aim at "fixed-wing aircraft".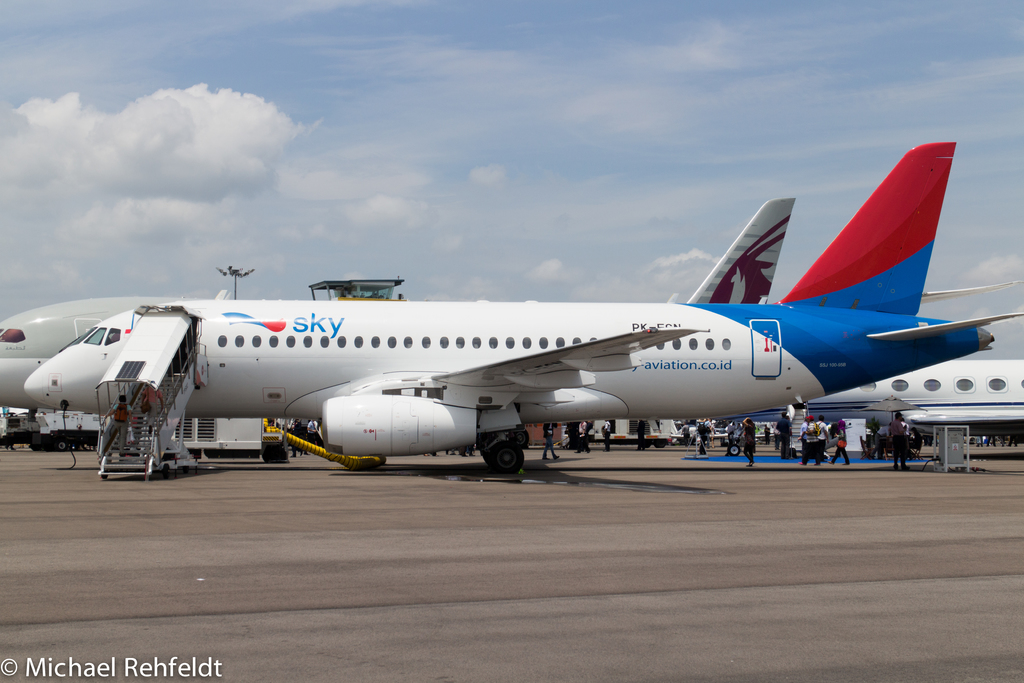
Aimed at BBox(0, 288, 207, 448).
